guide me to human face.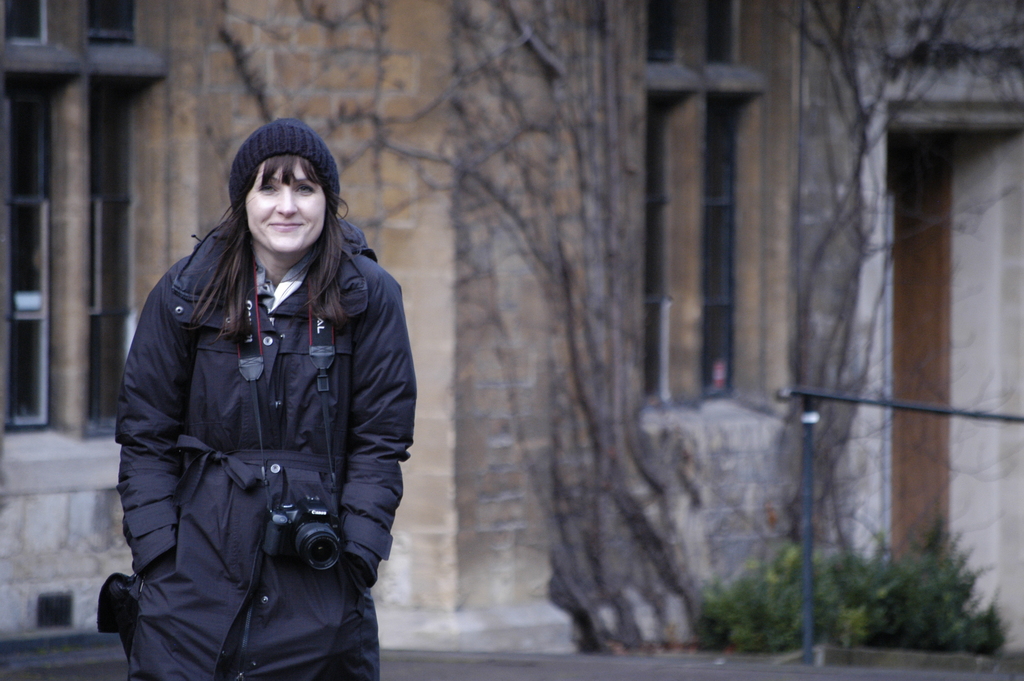
Guidance: <bbox>247, 154, 326, 254</bbox>.
